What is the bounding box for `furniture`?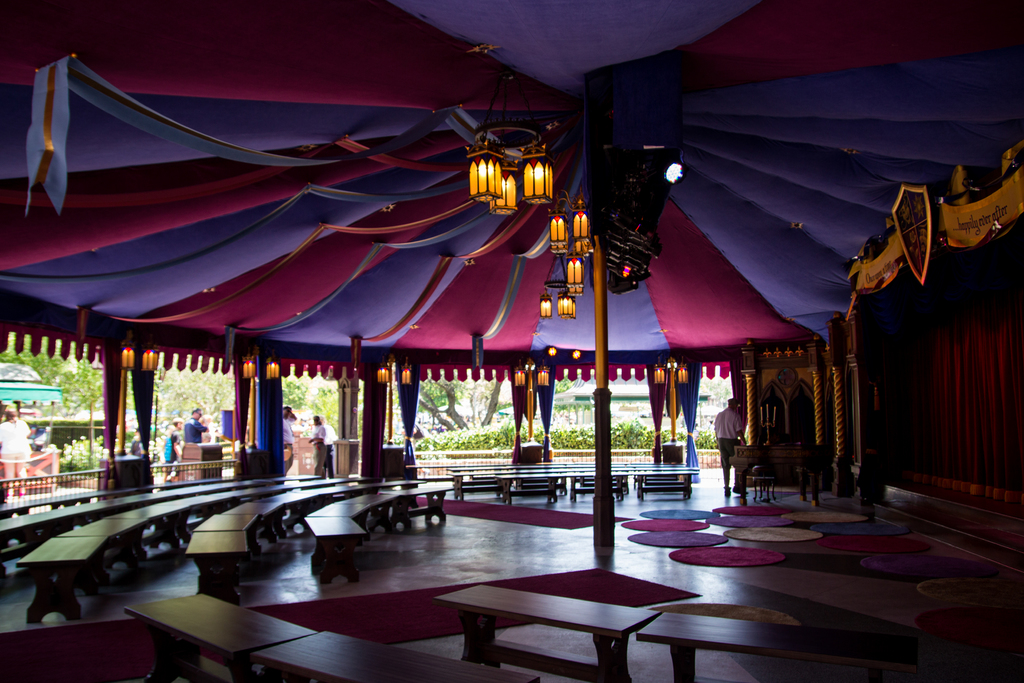
[252,630,540,682].
